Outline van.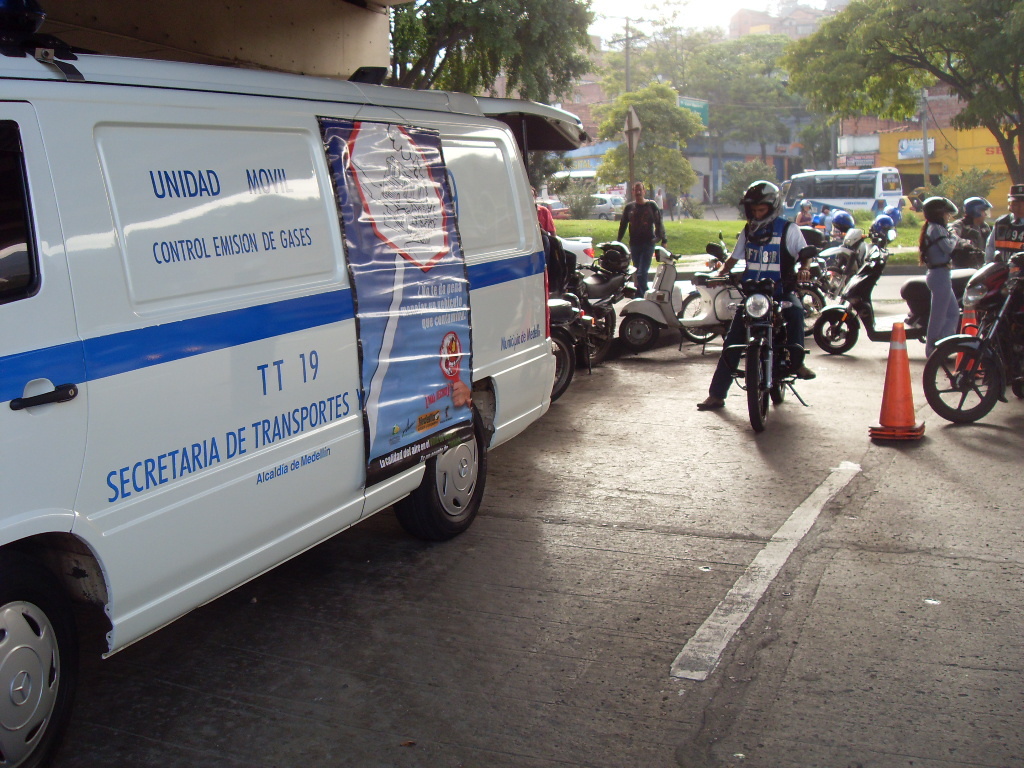
Outline: [left=0, top=6, right=595, bottom=767].
